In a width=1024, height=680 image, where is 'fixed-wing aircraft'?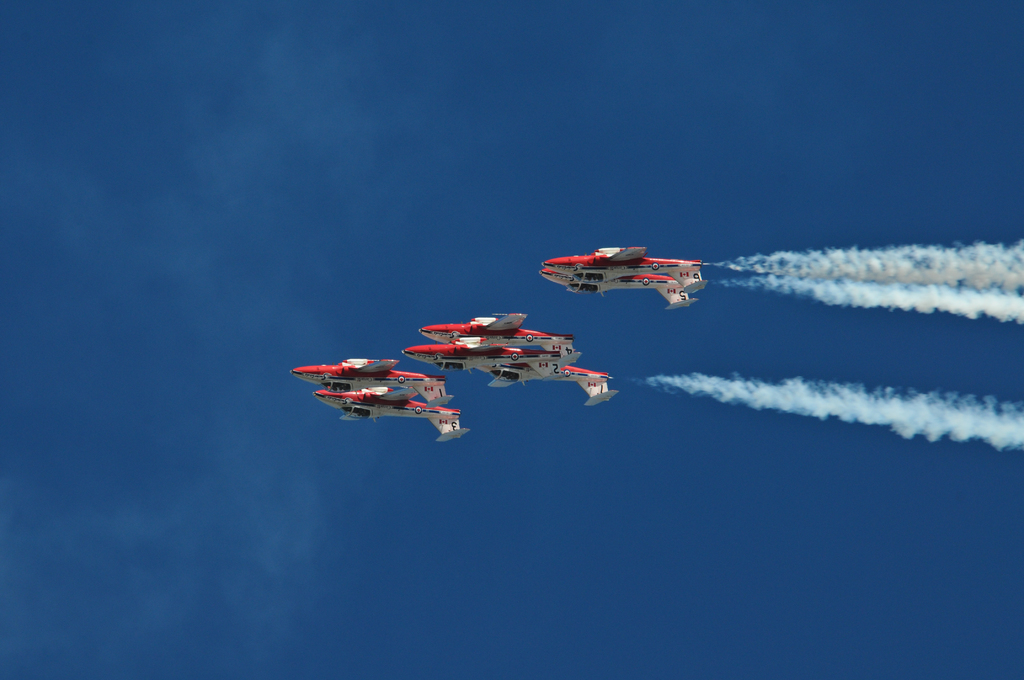
rect(464, 344, 620, 407).
